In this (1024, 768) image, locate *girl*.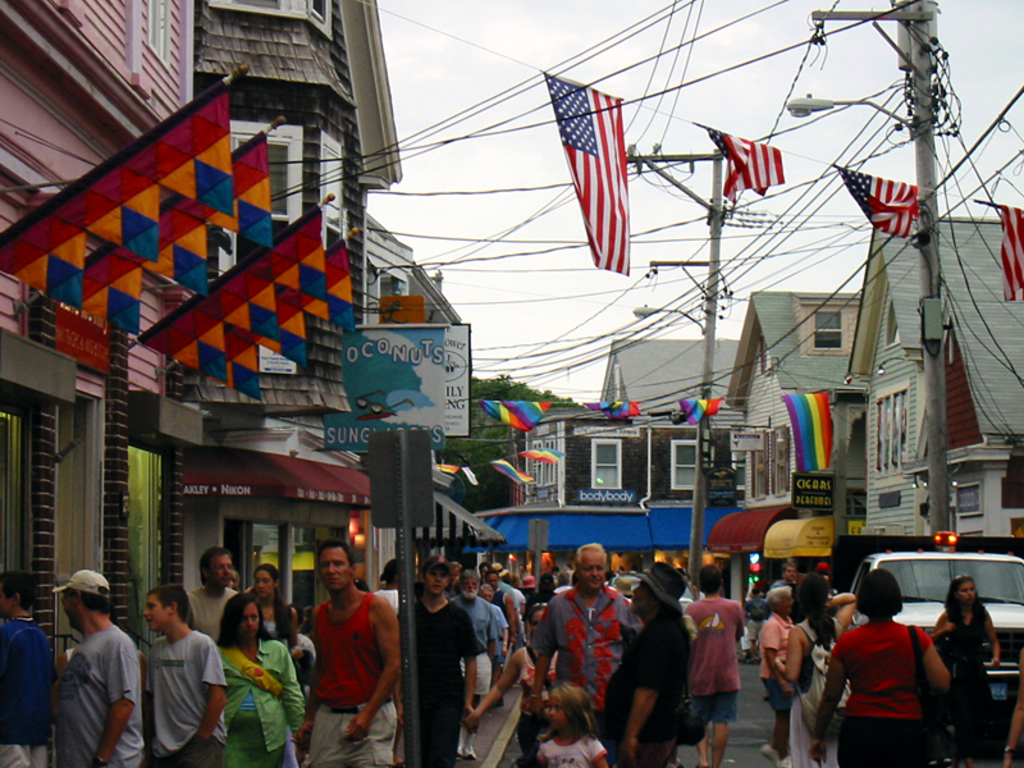
Bounding box: <bbox>246, 562, 302, 767</bbox>.
